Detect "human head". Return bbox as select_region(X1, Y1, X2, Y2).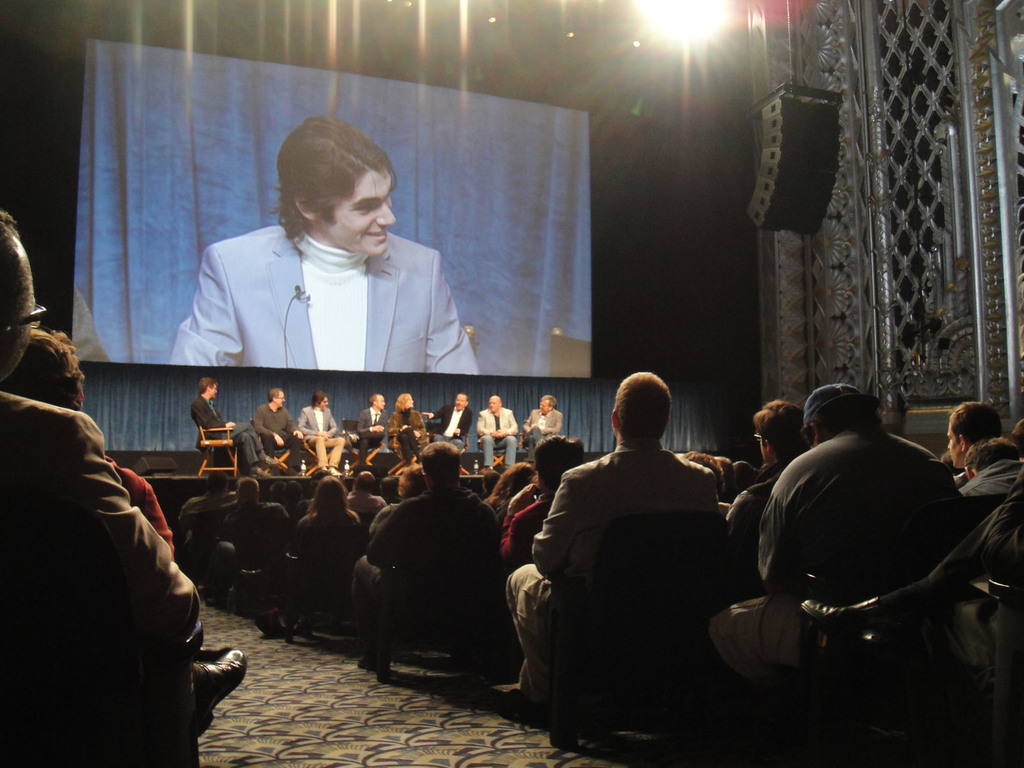
select_region(270, 482, 287, 506).
